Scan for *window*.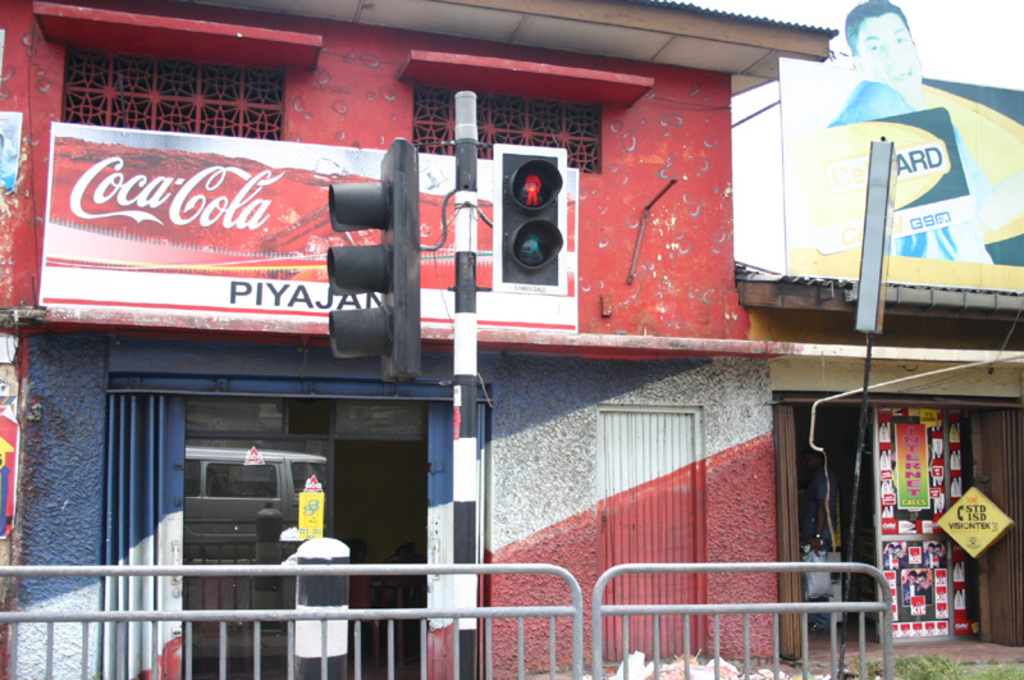
Scan result: box=[408, 79, 604, 175].
